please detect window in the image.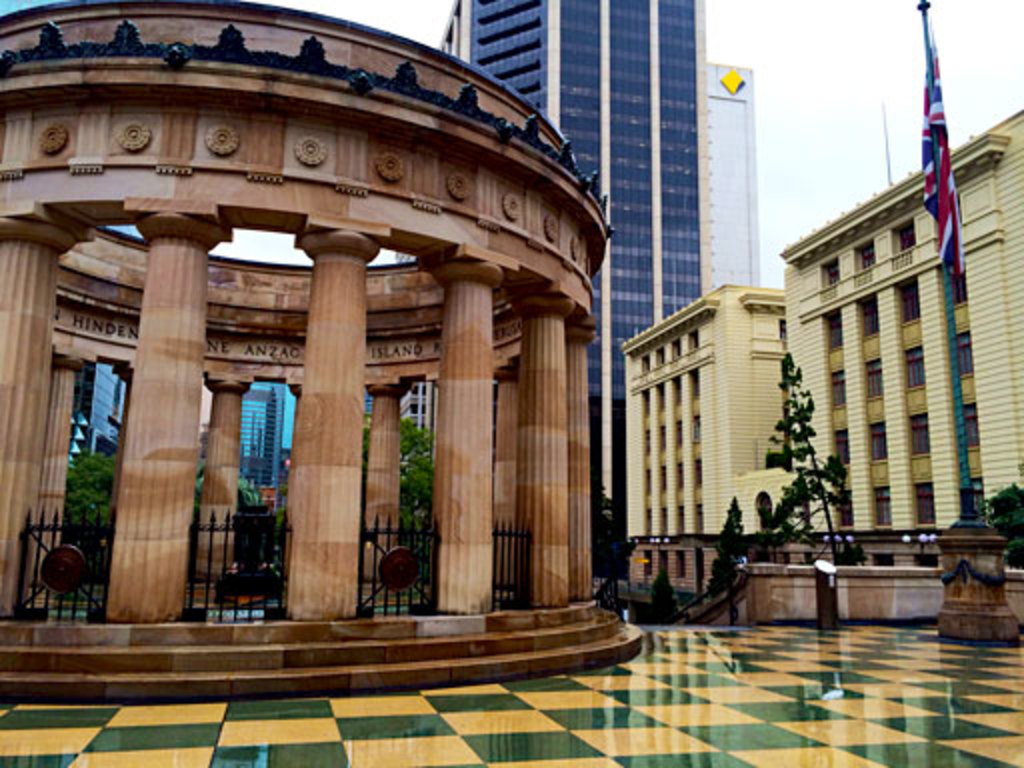
656,506,666,534.
